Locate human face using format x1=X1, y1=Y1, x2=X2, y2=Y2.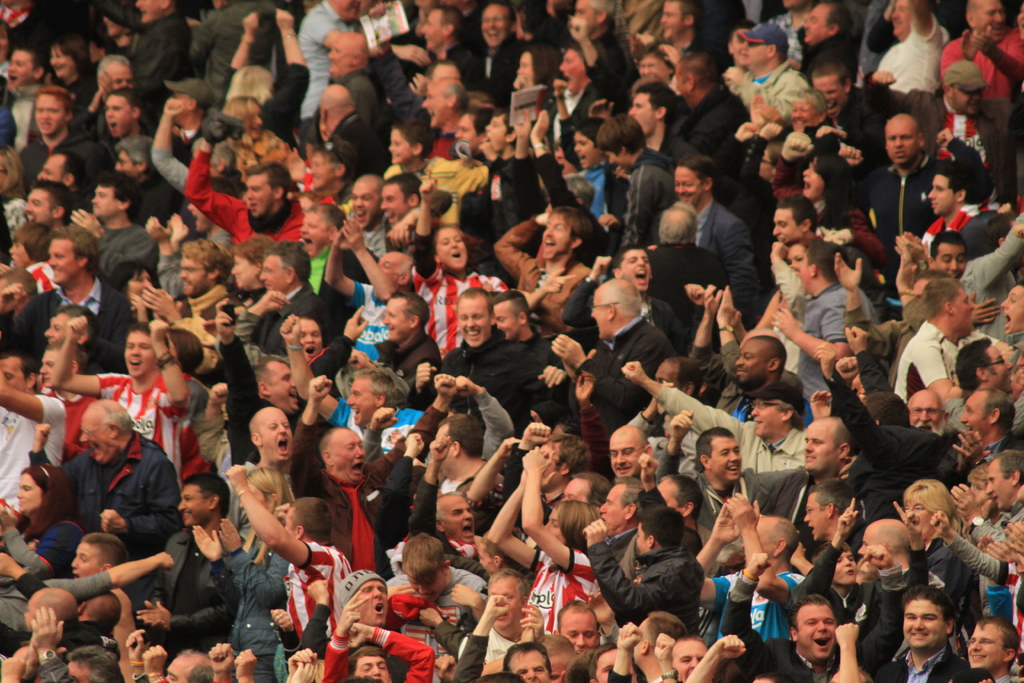
x1=381, y1=296, x2=409, y2=343.
